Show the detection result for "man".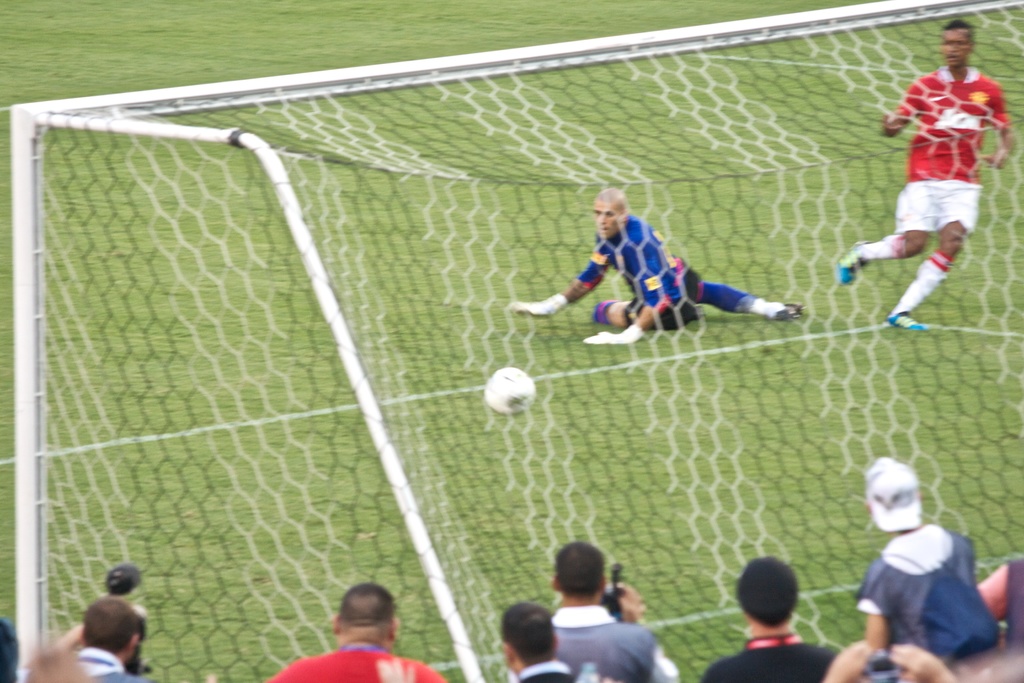
region(860, 452, 977, 658).
